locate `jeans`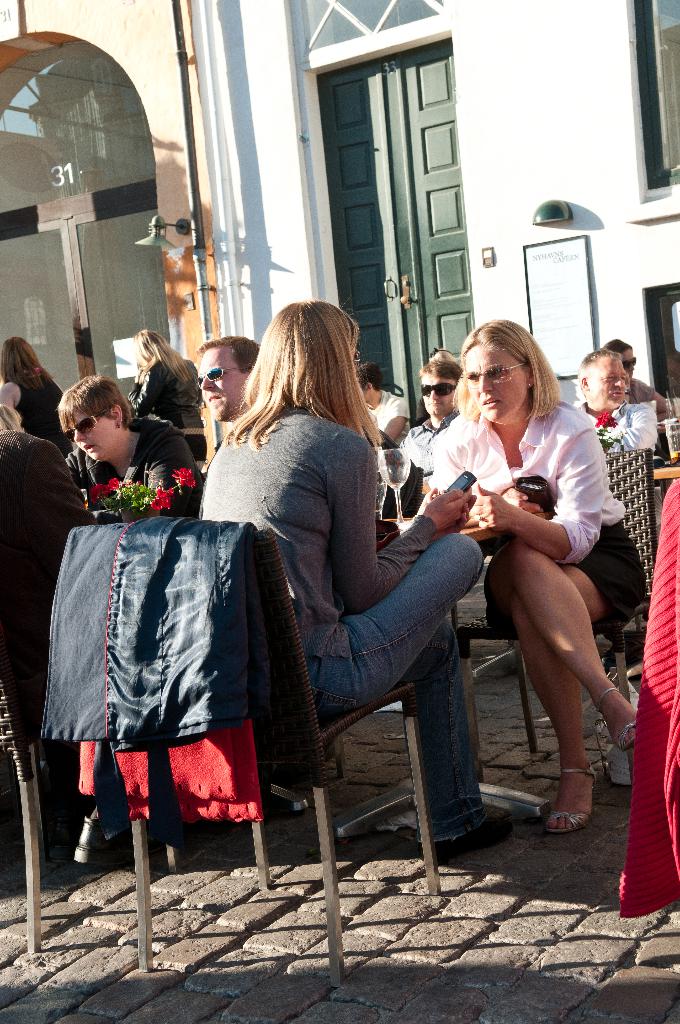
box(266, 572, 487, 910)
